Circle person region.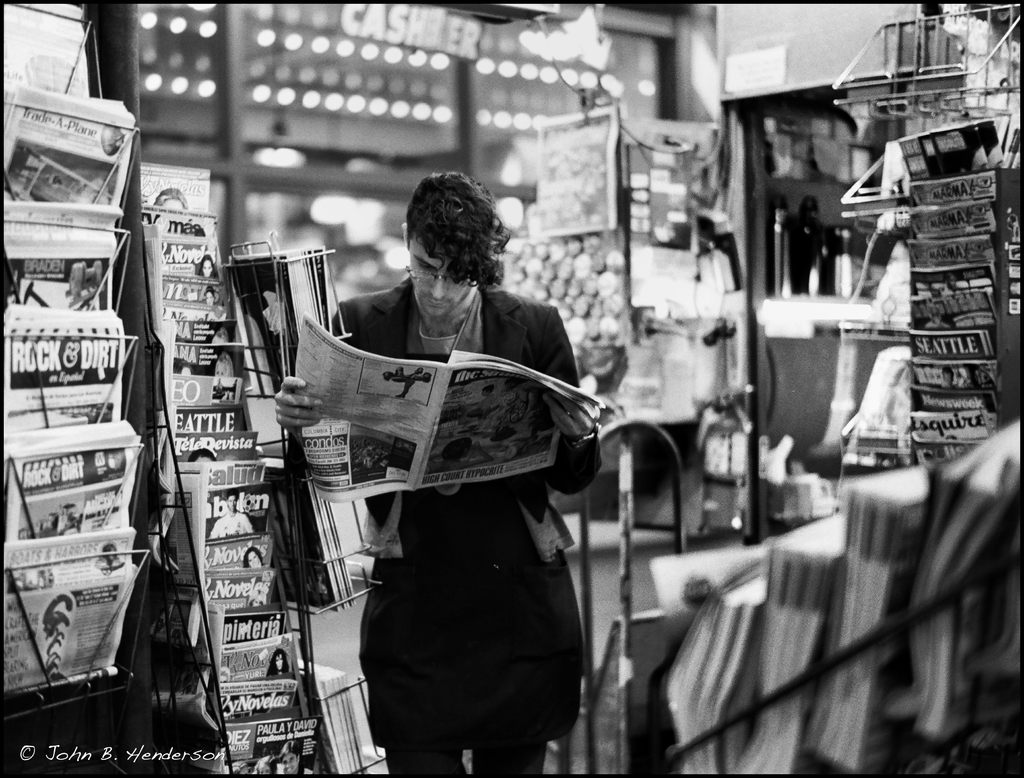
Region: bbox=(275, 170, 600, 777).
